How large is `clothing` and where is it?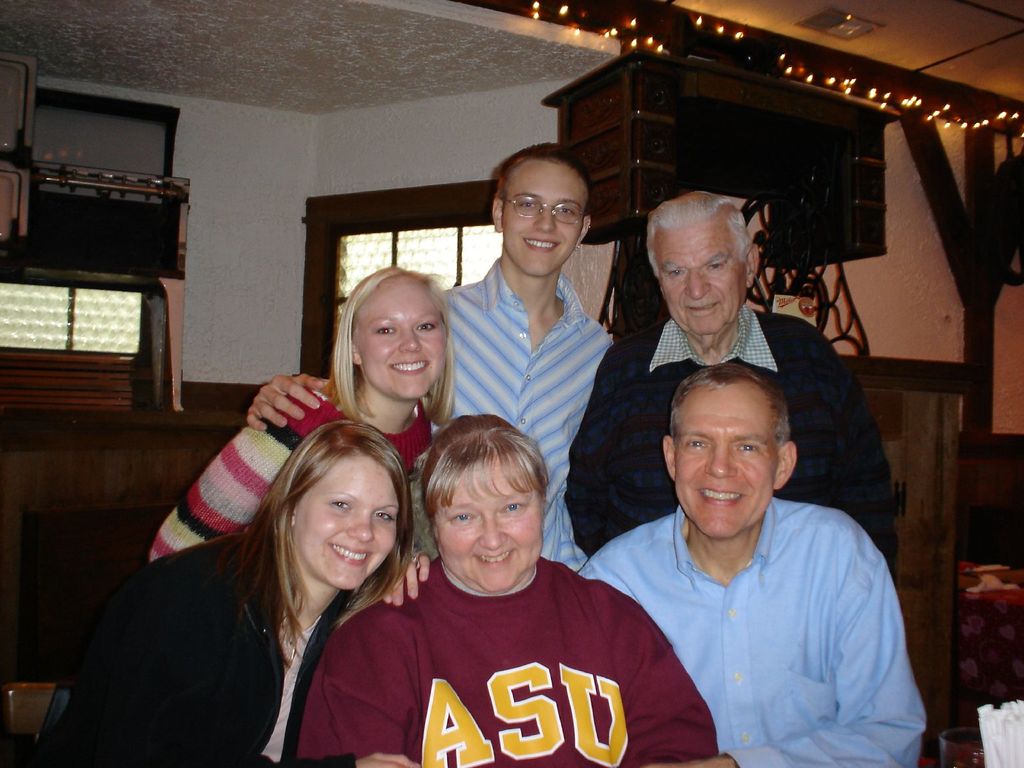
Bounding box: <box>297,557,722,767</box>.
